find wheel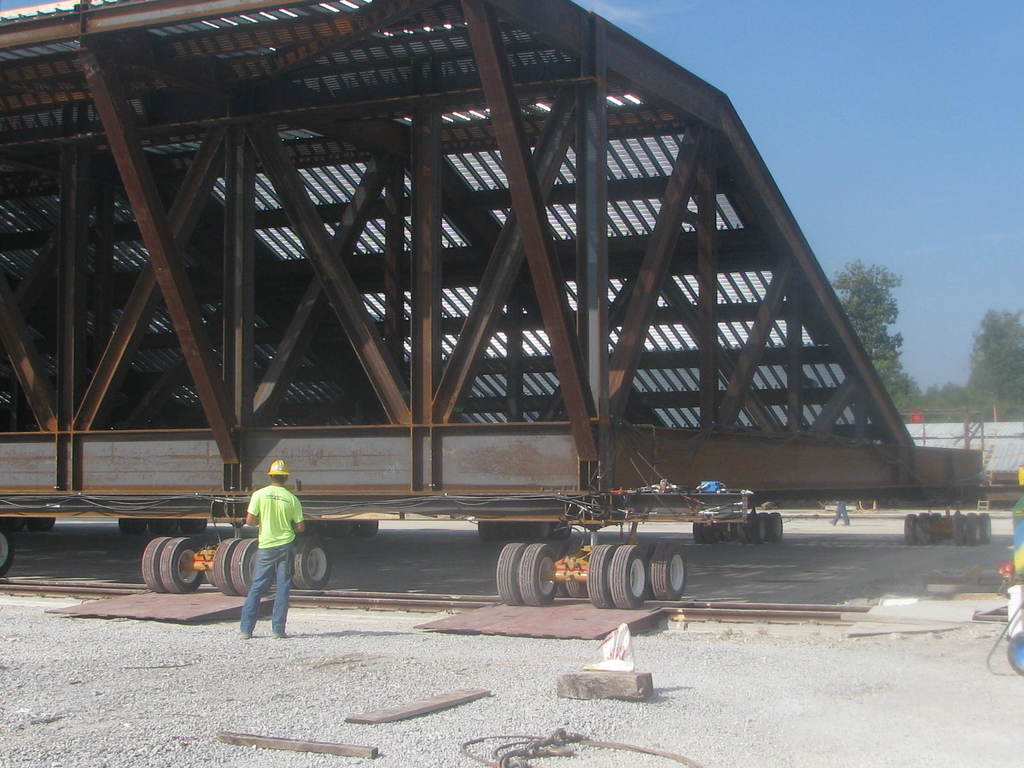
(567,544,587,596)
